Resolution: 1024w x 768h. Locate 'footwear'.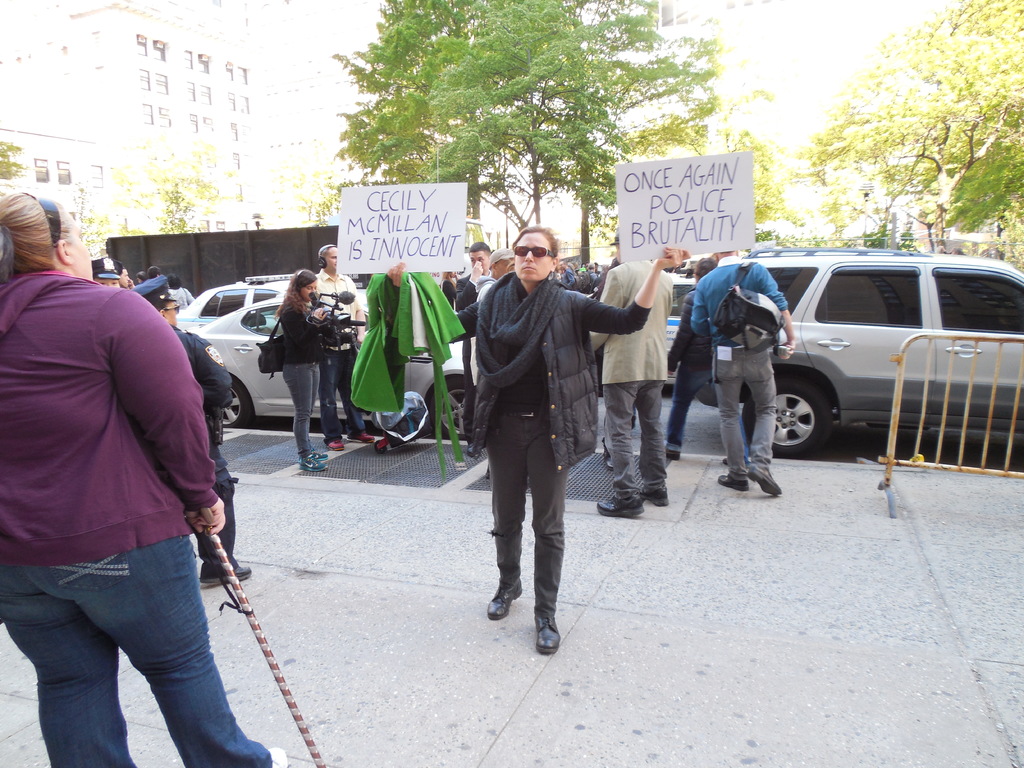
box(485, 579, 524, 622).
